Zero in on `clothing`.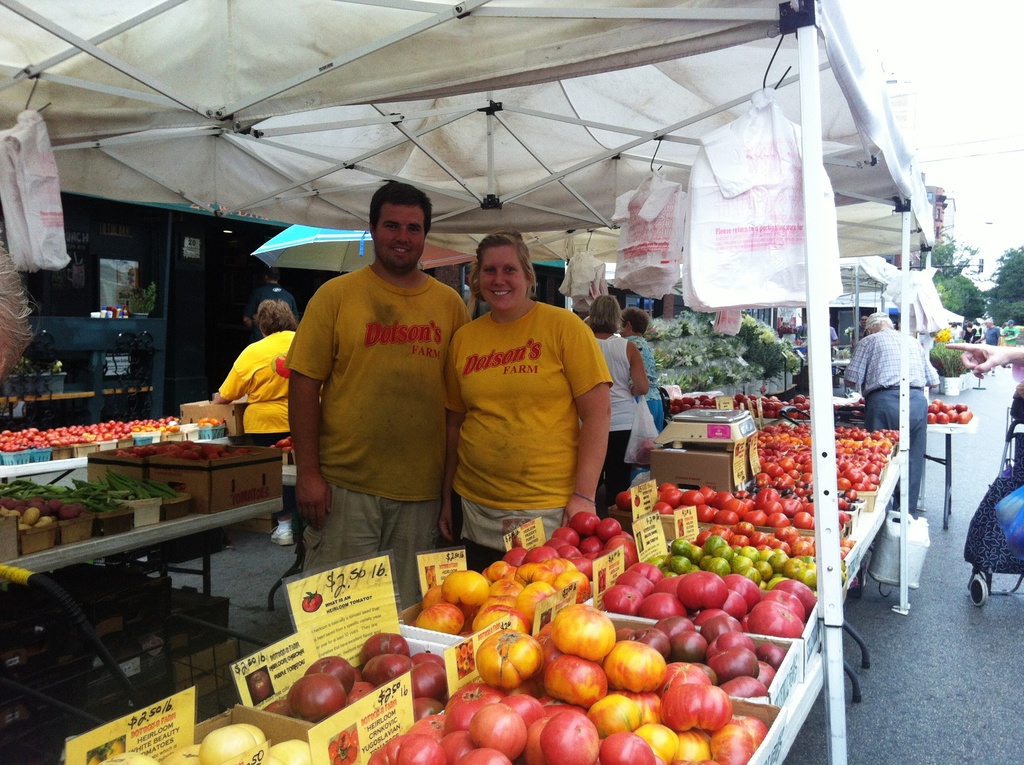
Zeroed in: {"left": 828, "top": 326, "right": 839, "bottom": 387}.
